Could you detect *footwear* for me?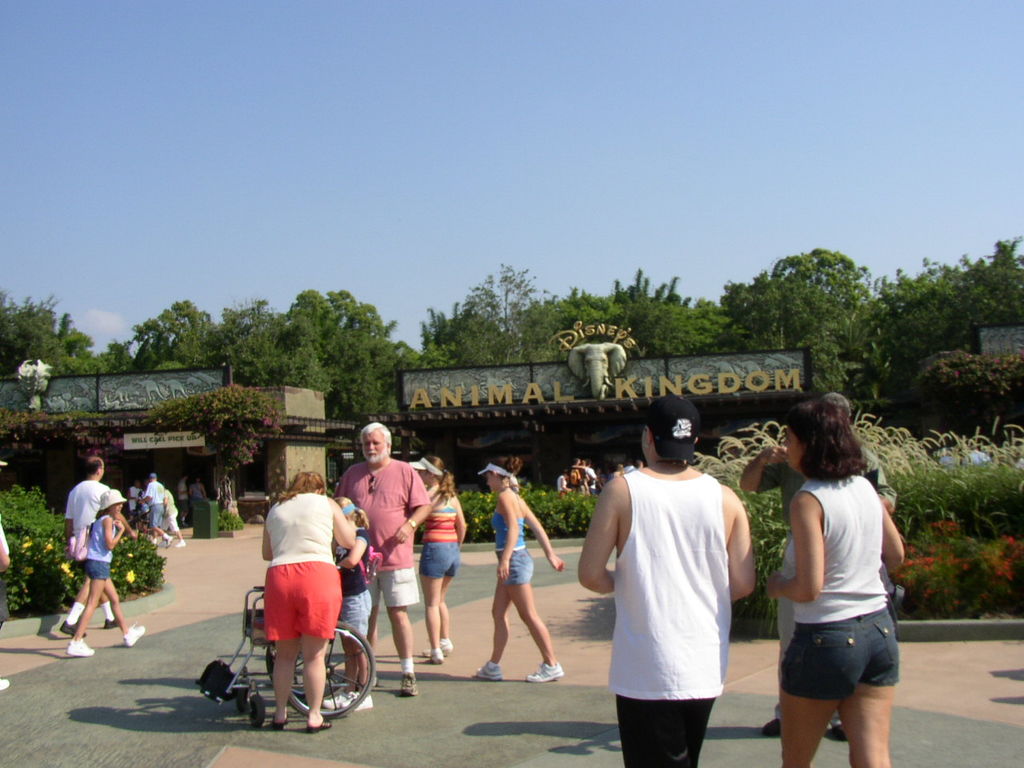
Detection result: x1=525 y1=660 x2=566 y2=679.
